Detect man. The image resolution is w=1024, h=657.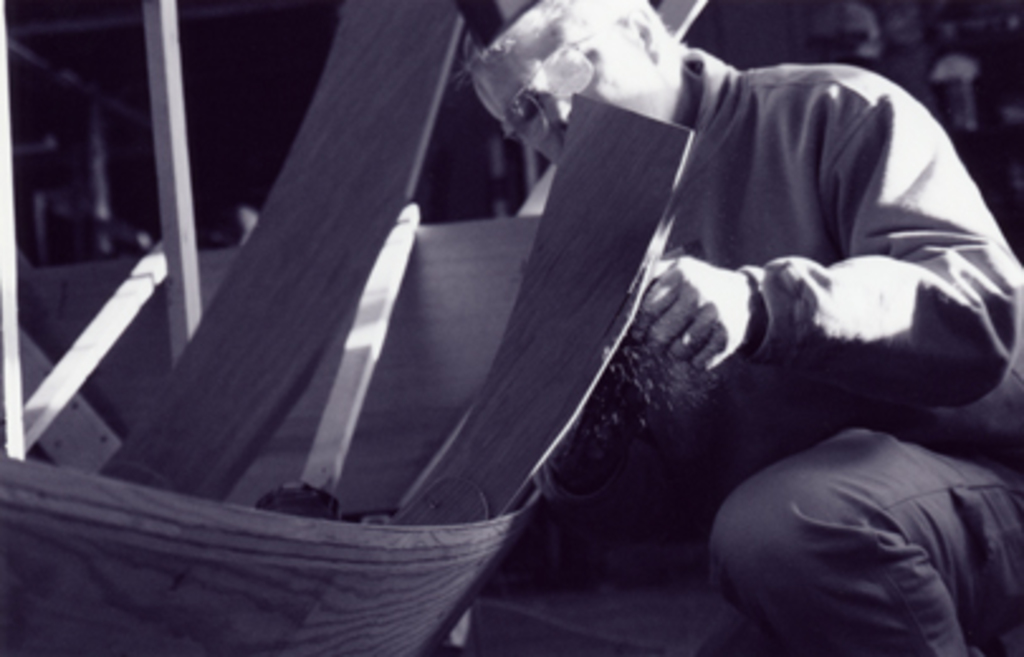
select_region(377, 0, 1006, 632).
